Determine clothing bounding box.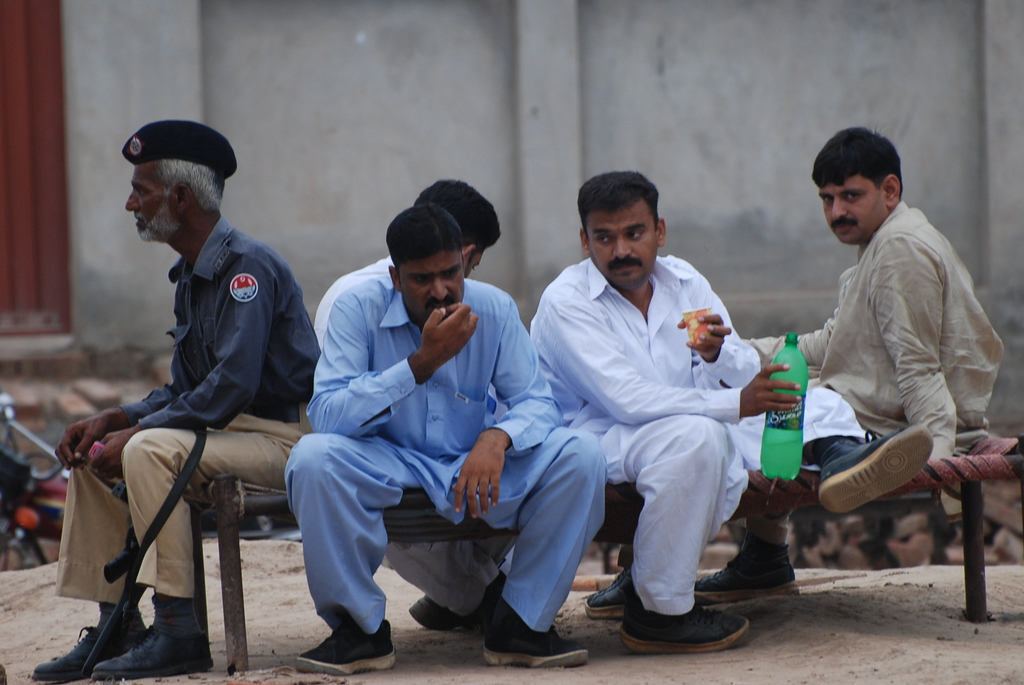
Determined: pyautogui.locateOnScreen(289, 279, 600, 634).
